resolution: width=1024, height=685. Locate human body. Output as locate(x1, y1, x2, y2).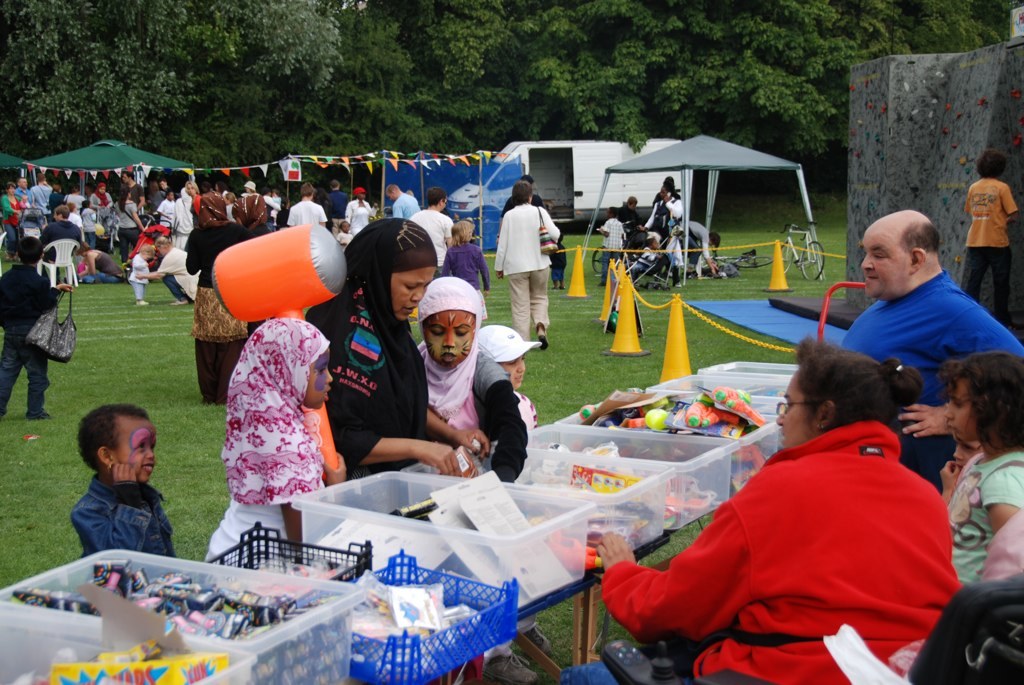
locate(851, 278, 1023, 476).
